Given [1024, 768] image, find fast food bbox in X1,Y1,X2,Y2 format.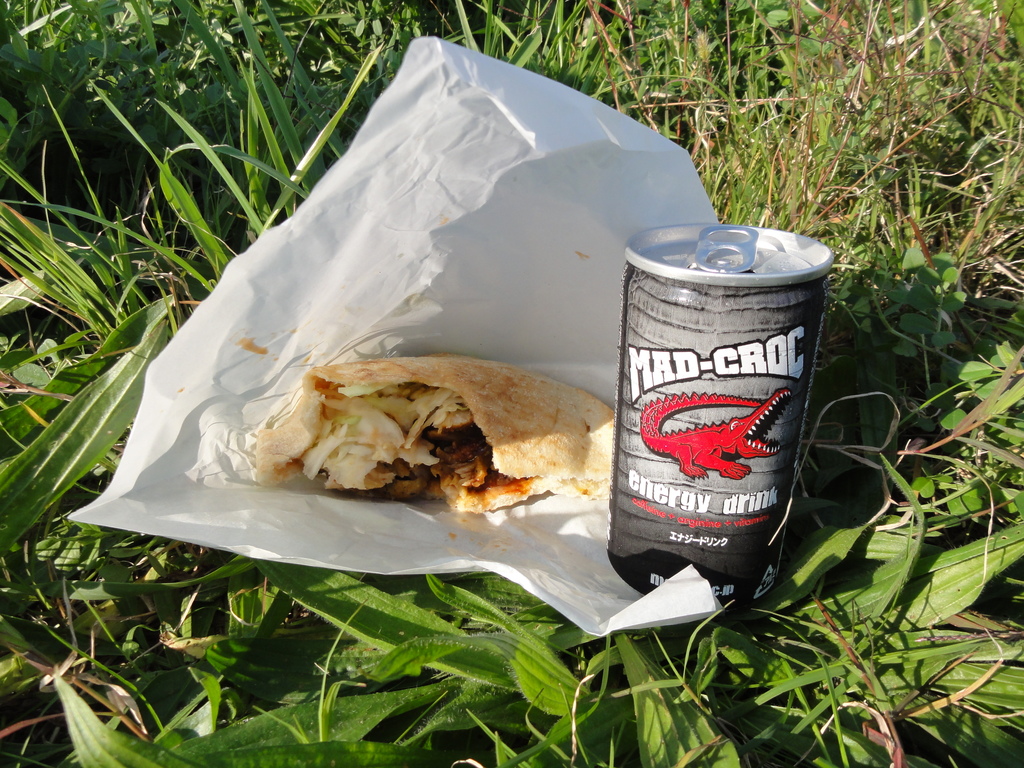
252,354,617,513.
